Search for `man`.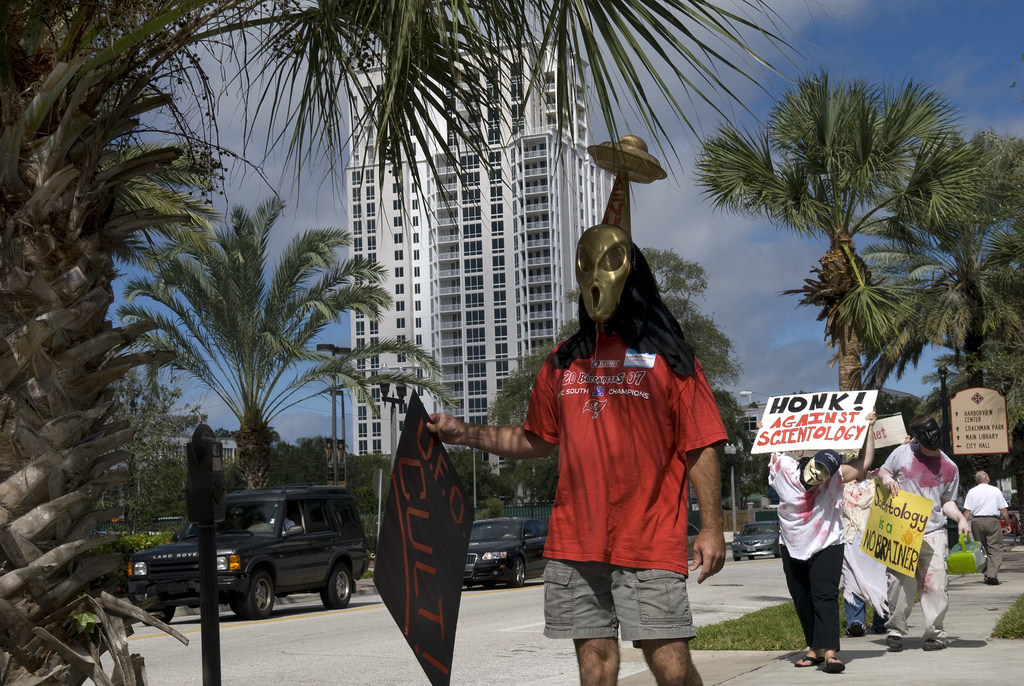
Found at {"left": 878, "top": 420, "right": 978, "bottom": 653}.
